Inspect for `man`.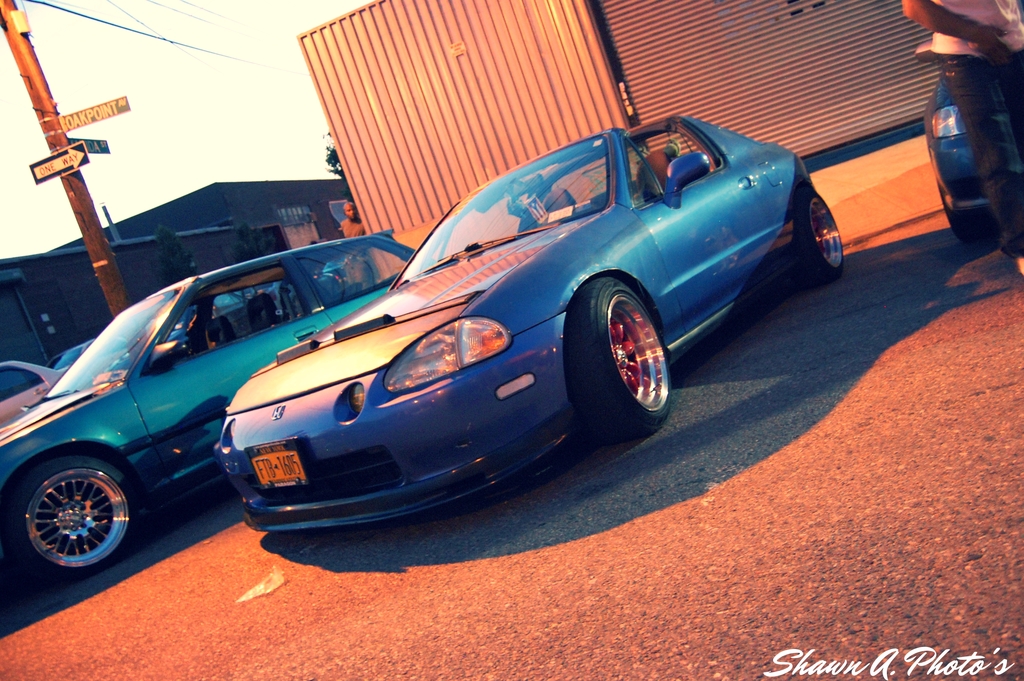
Inspection: (900,0,1023,272).
